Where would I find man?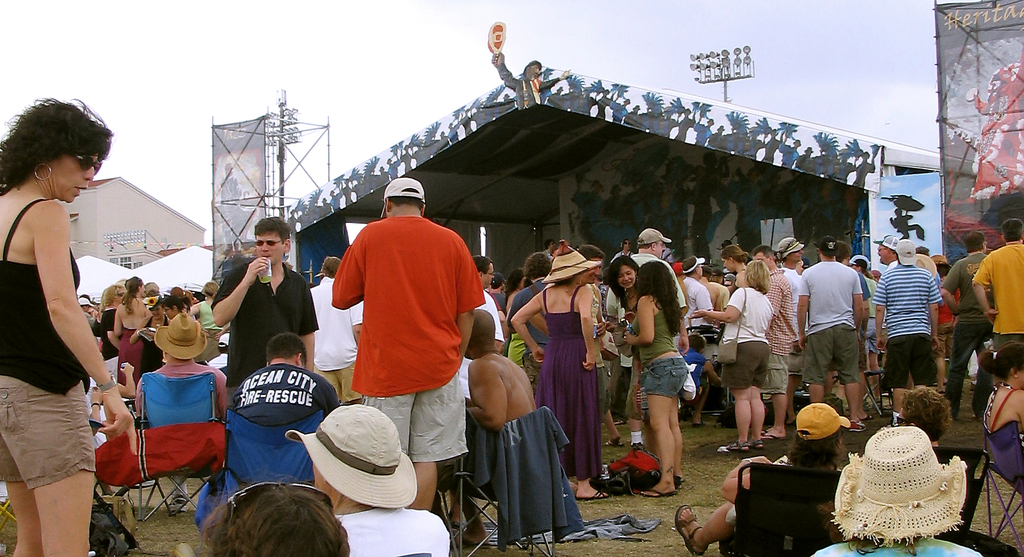
At BBox(871, 236, 943, 428).
